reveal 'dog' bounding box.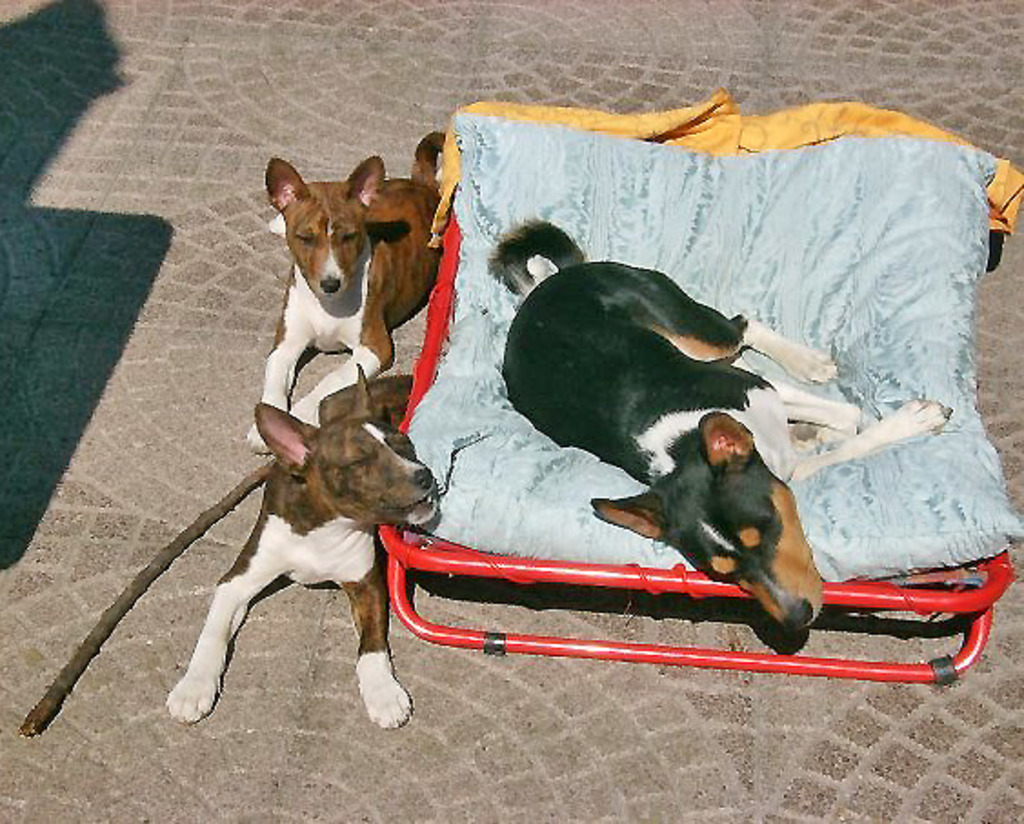
Revealed: bbox=(166, 358, 440, 729).
